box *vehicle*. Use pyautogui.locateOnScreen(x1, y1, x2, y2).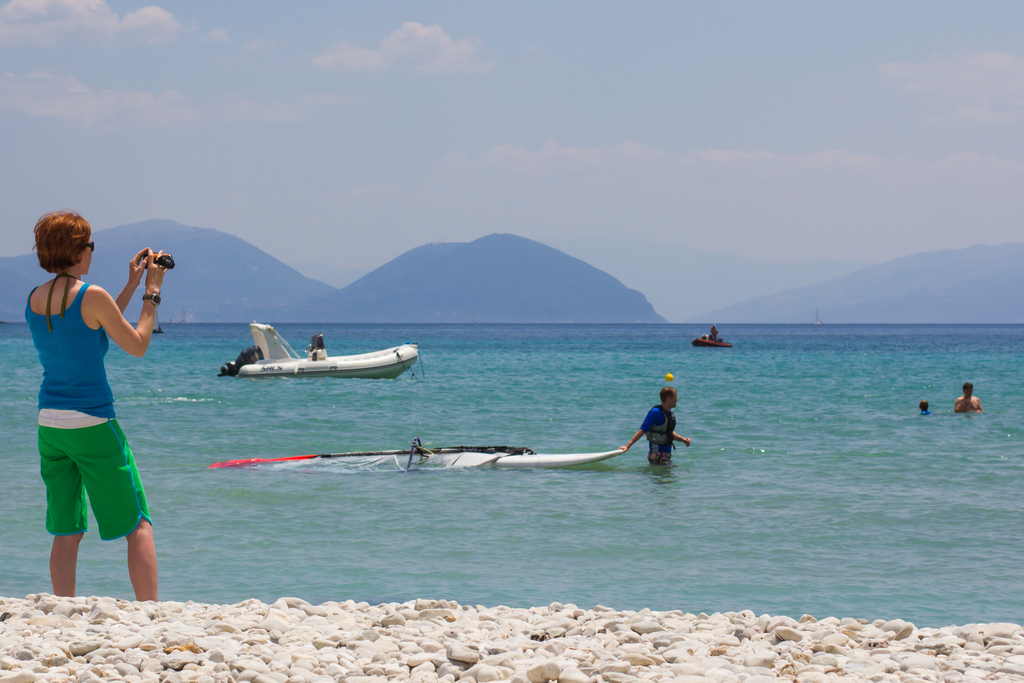
pyautogui.locateOnScreen(207, 324, 416, 395).
